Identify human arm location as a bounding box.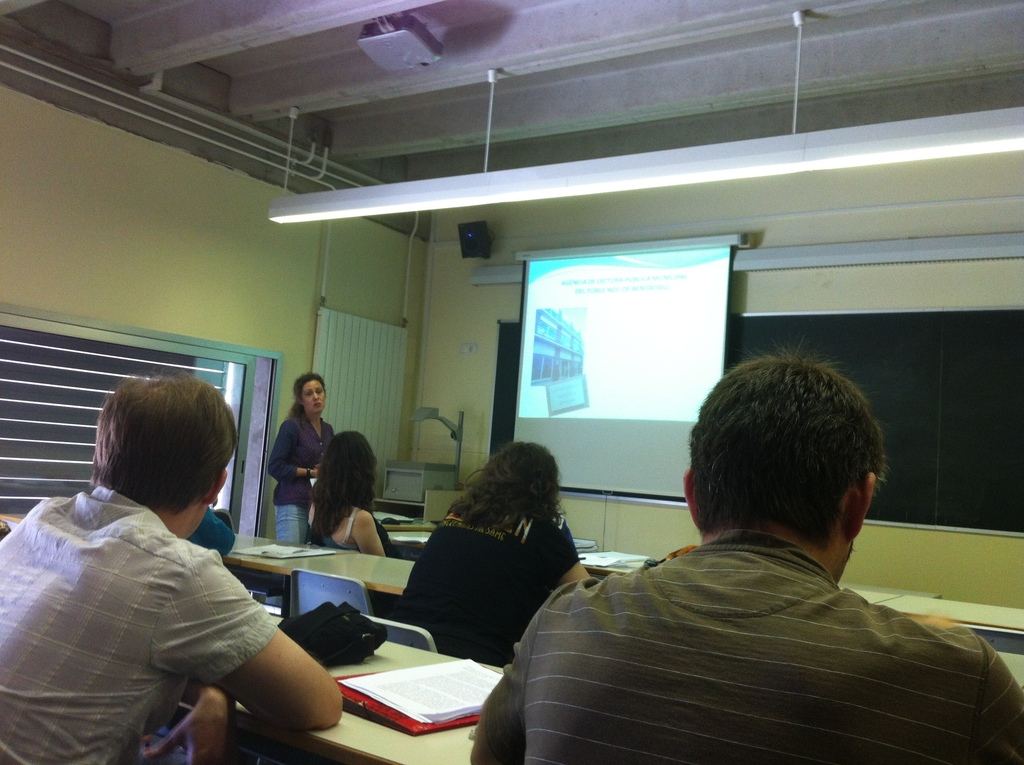
<bbox>264, 419, 321, 483</bbox>.
